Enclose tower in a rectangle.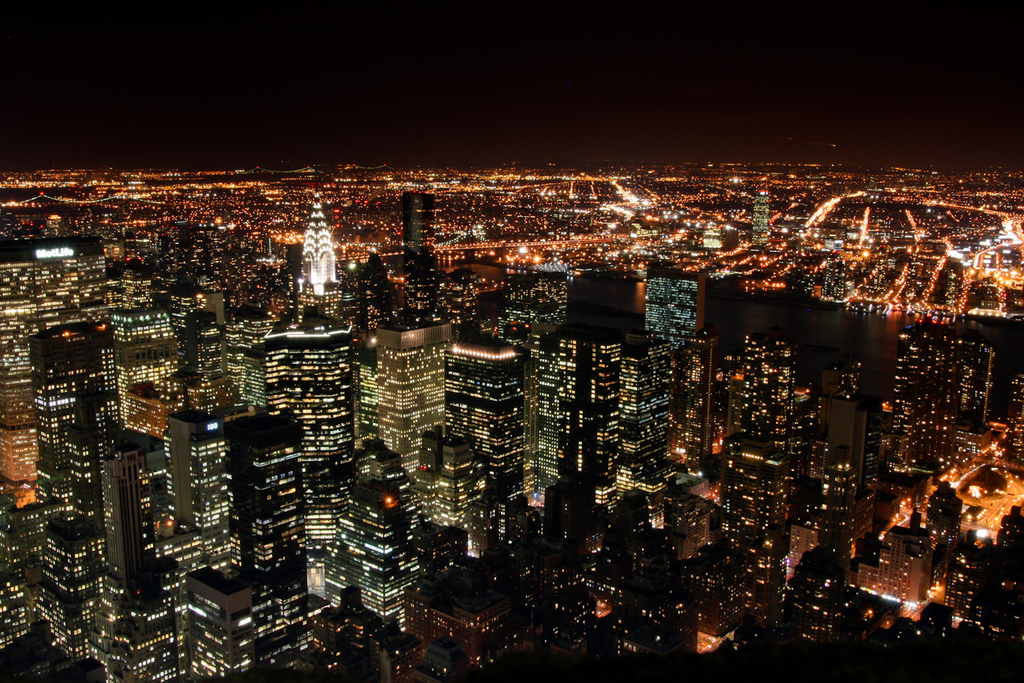
l=859, t=501, r=931, b=605.
